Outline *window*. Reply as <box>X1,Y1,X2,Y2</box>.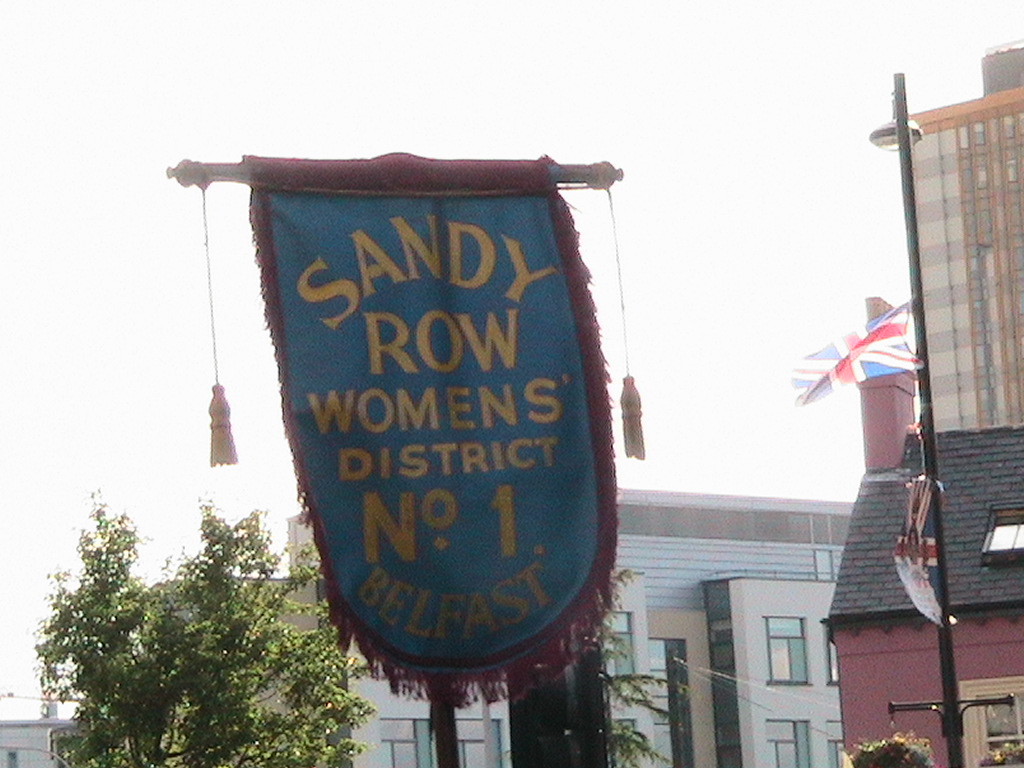
<box>382,712,431,767</box>.
